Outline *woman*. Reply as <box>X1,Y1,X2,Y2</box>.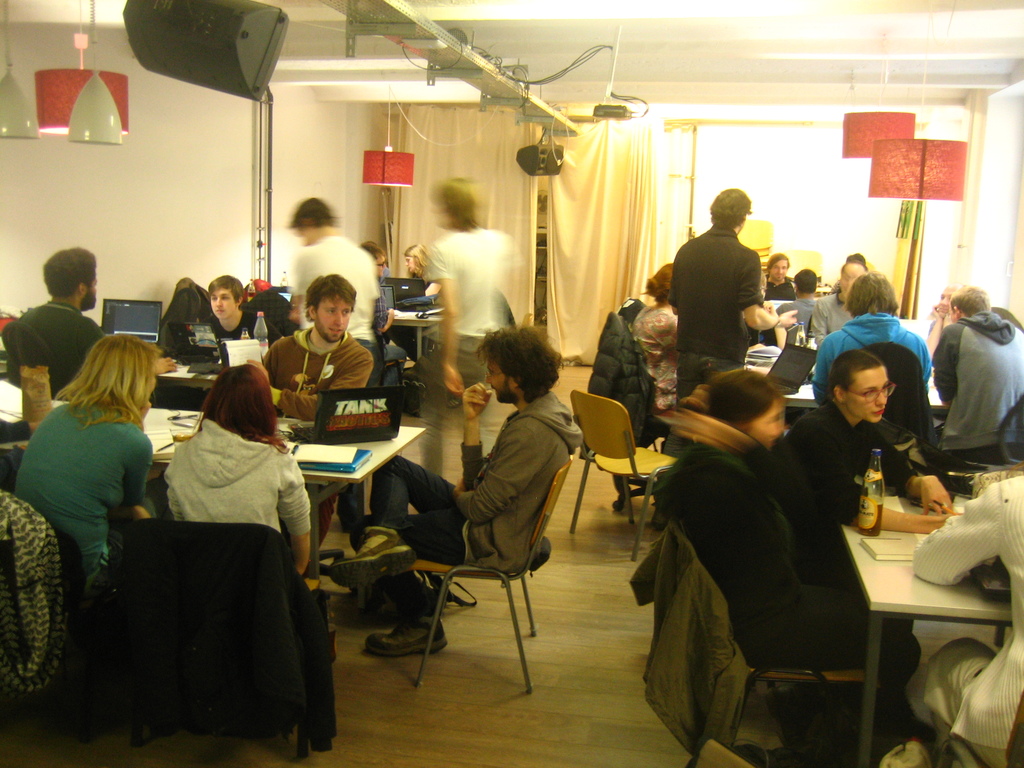
<box>637,365,922,767</box>.
